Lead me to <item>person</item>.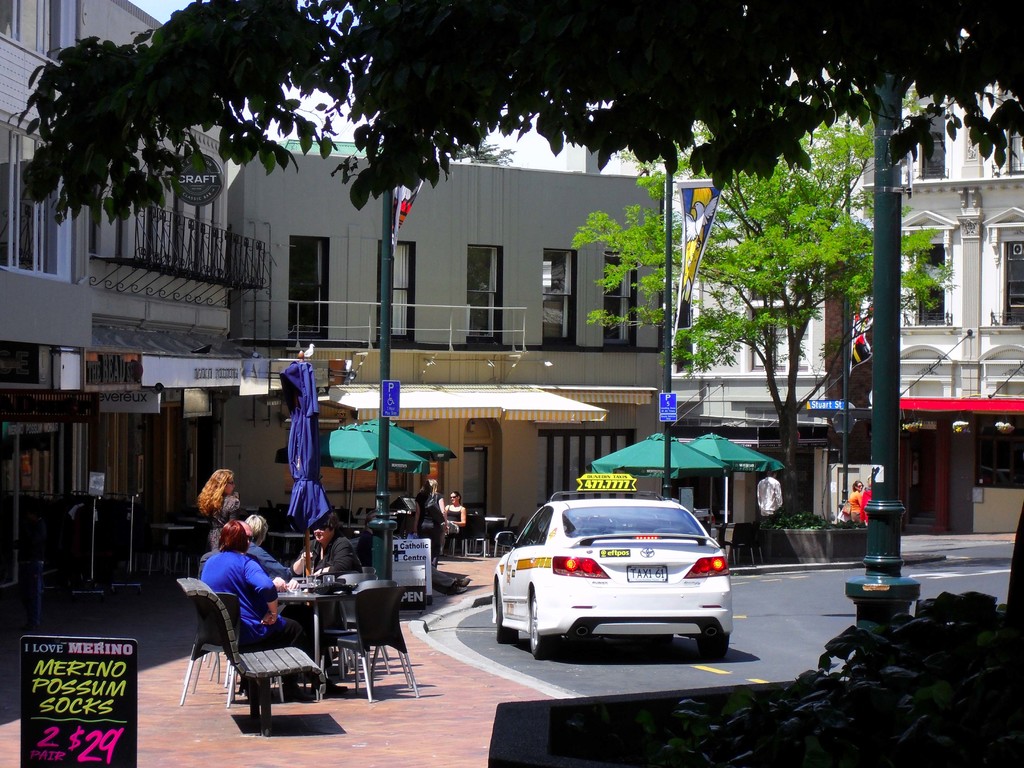
Lead to locate(196, 468, 244, 552).
